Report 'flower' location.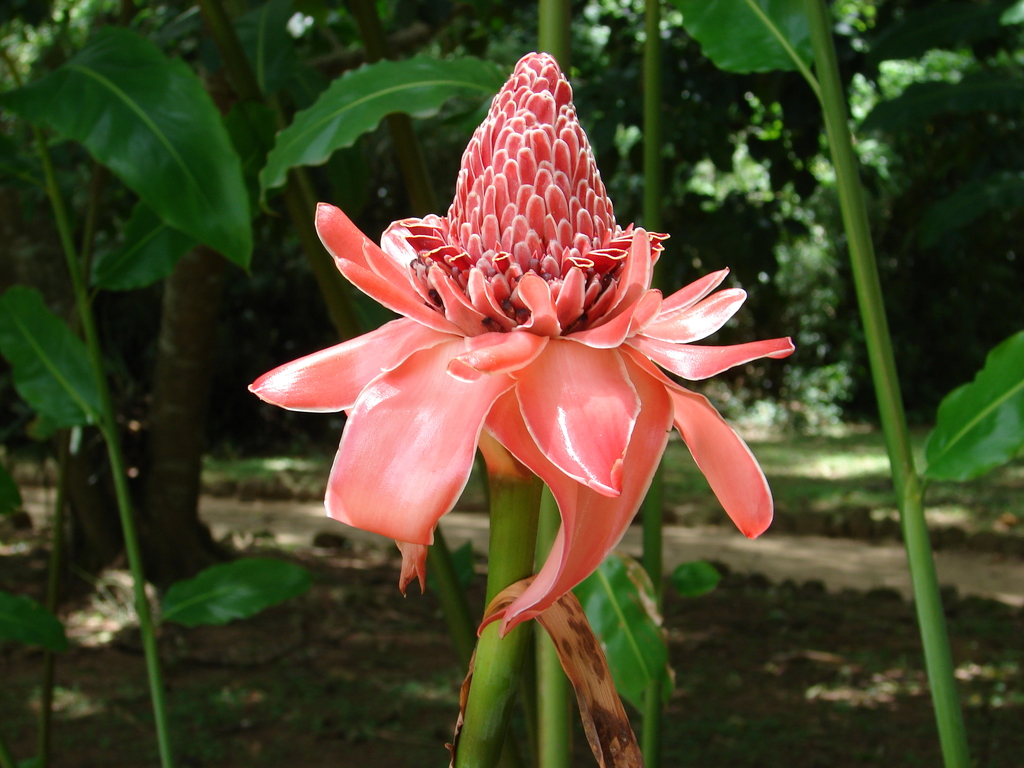
Report: left=247, top=47, right=796, bottom=639.
